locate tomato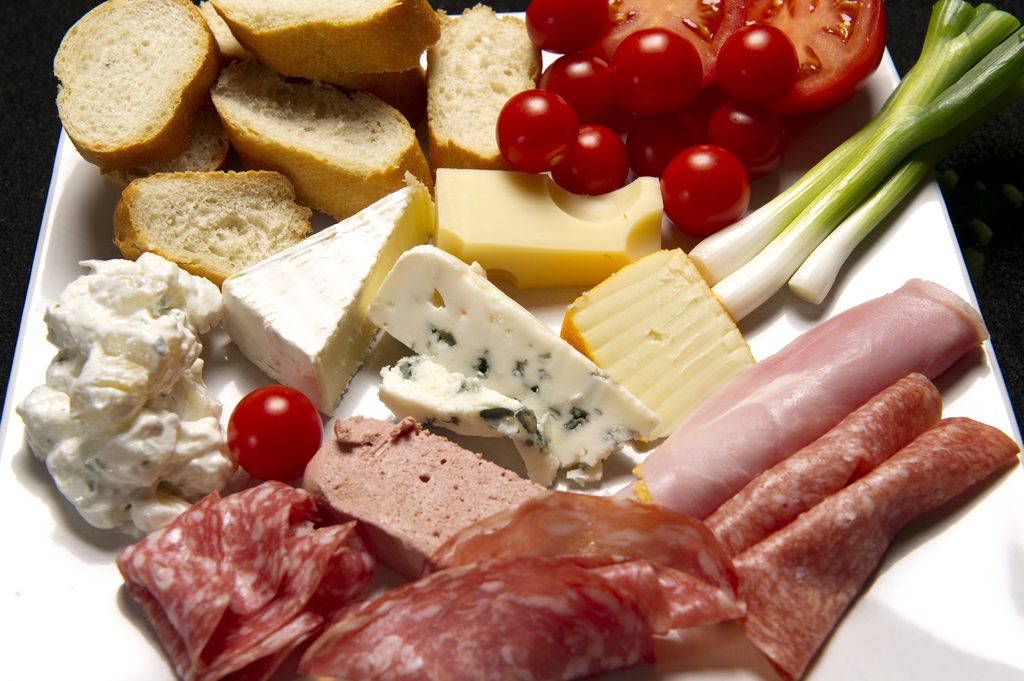
box(525, 0, 610, 56)
